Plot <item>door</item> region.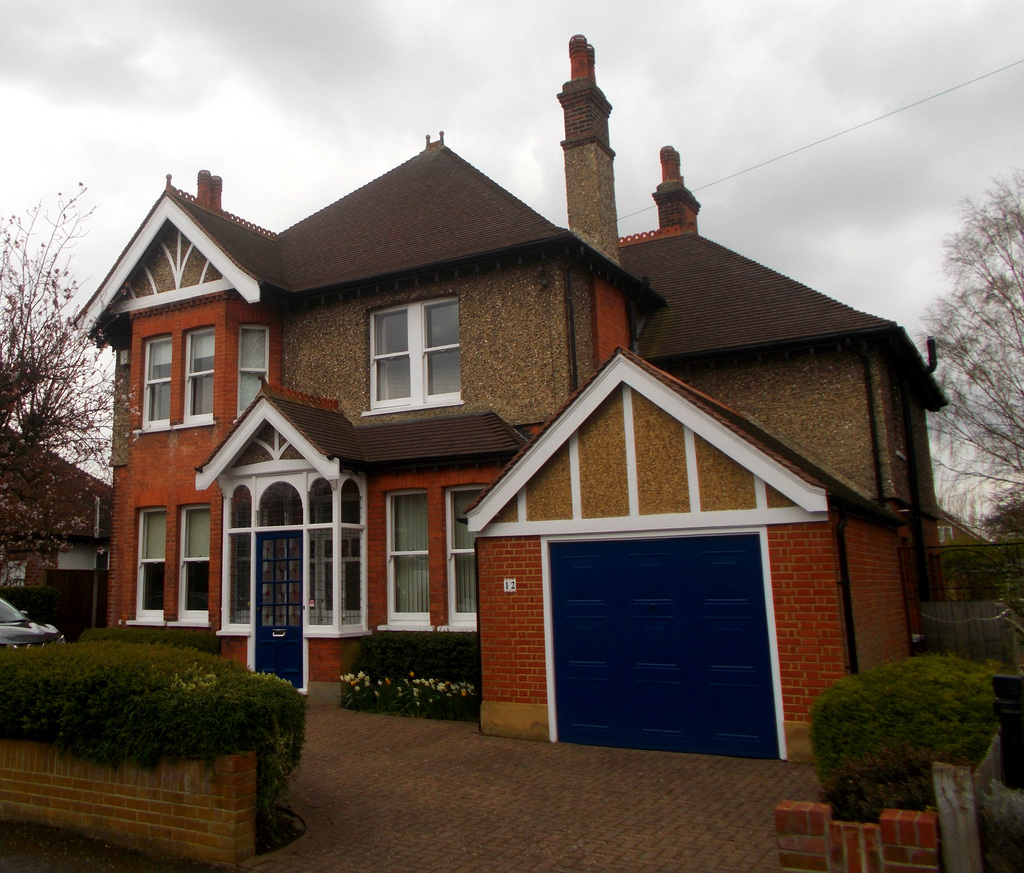
Plotted at [322,529,361,622].
